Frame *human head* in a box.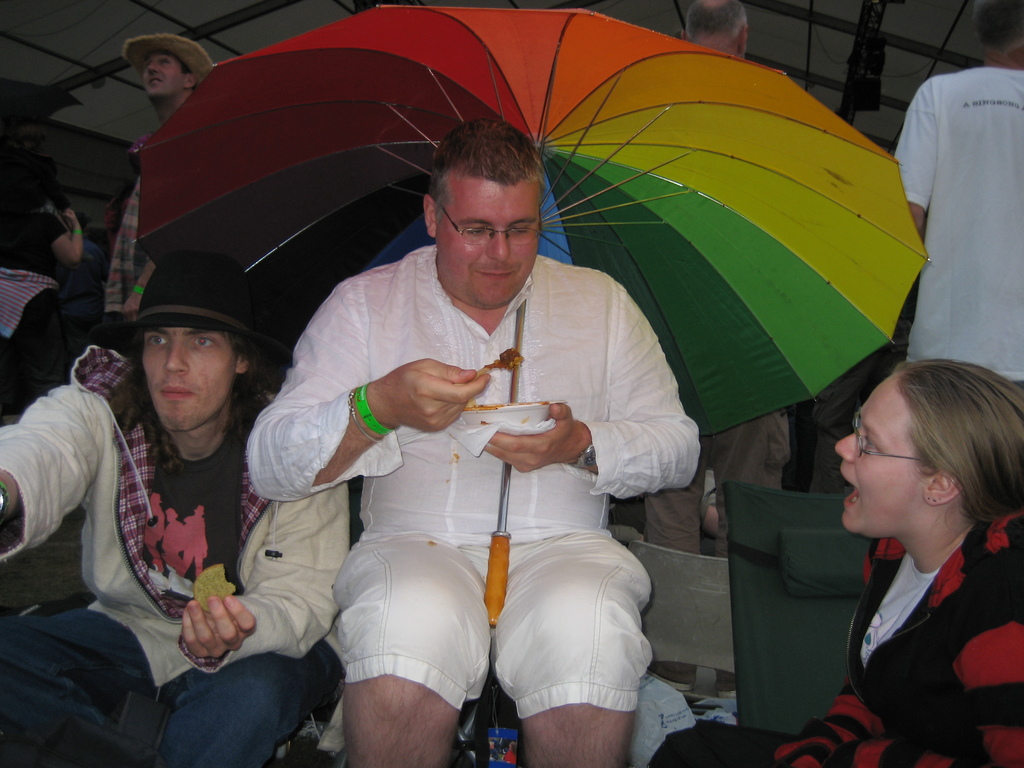
[422, 118, 543, 312].
